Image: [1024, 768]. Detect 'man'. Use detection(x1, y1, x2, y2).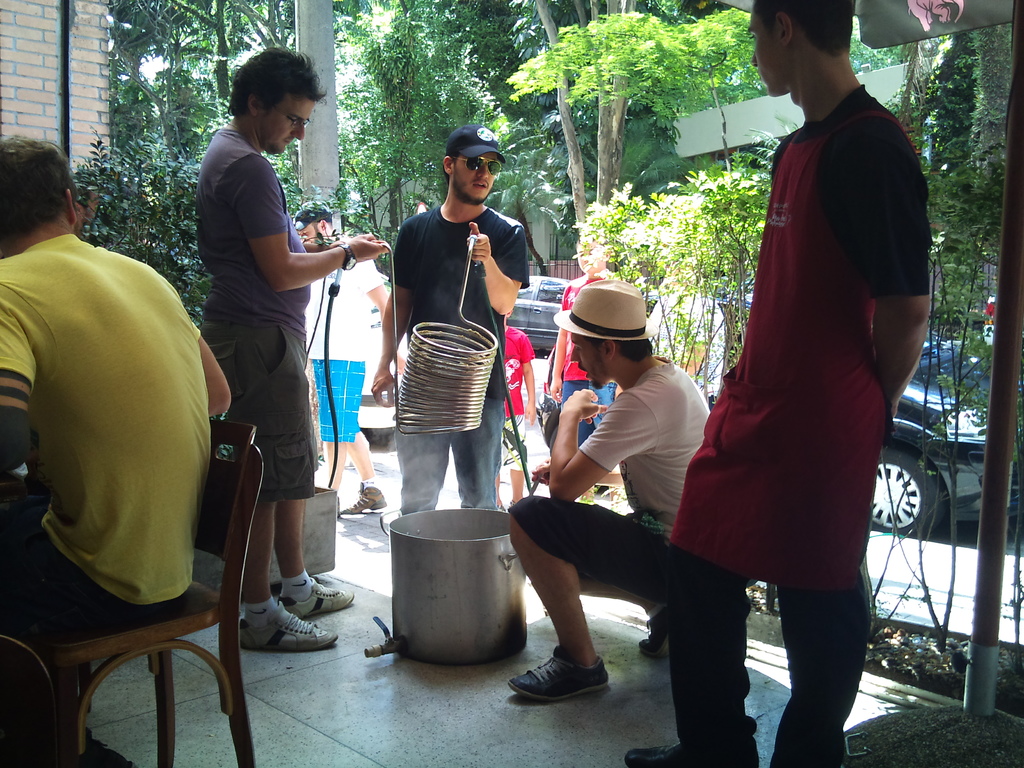
detection(316, 196, 385, 519).
